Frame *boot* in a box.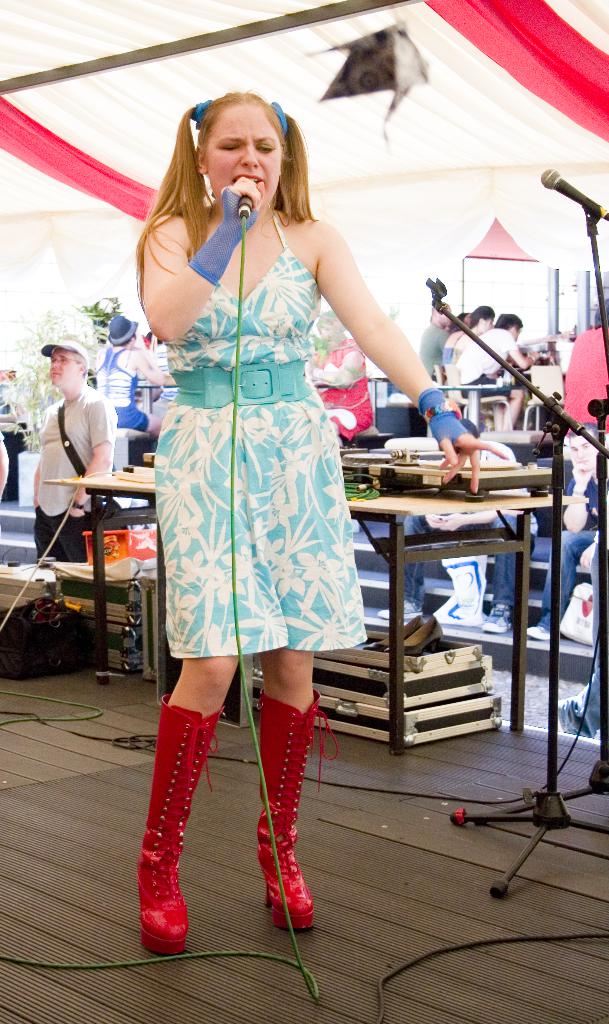
257,693,339,933.
